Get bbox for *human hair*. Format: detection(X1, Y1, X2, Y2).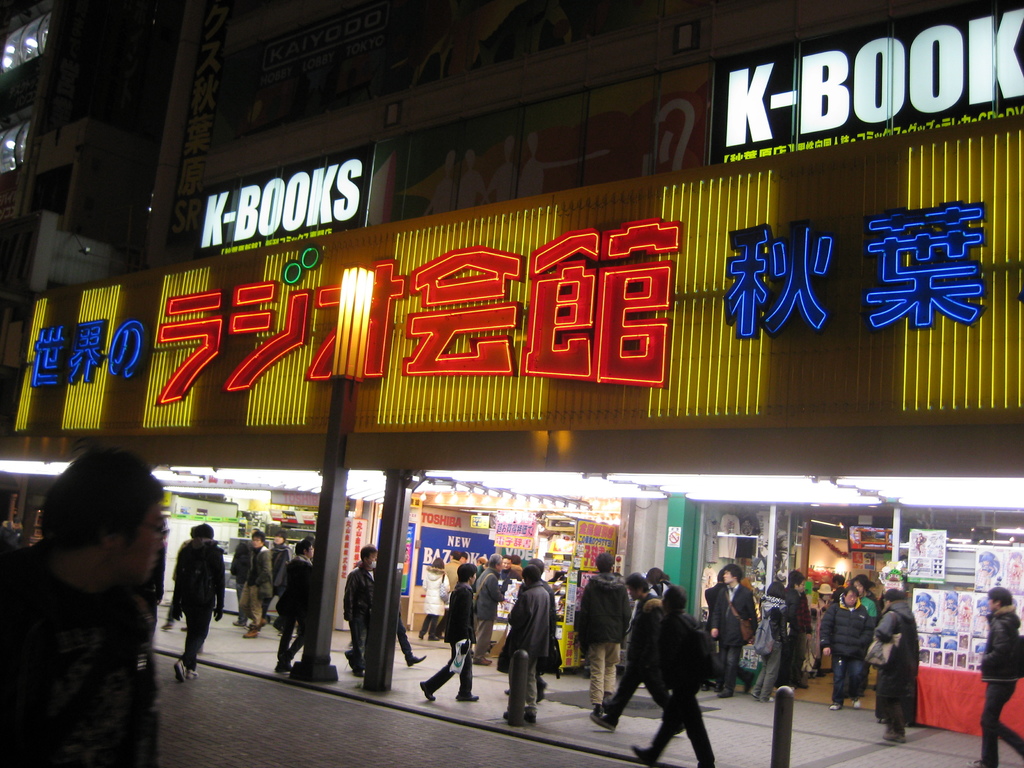
detection(883, 589, 904, 604).
